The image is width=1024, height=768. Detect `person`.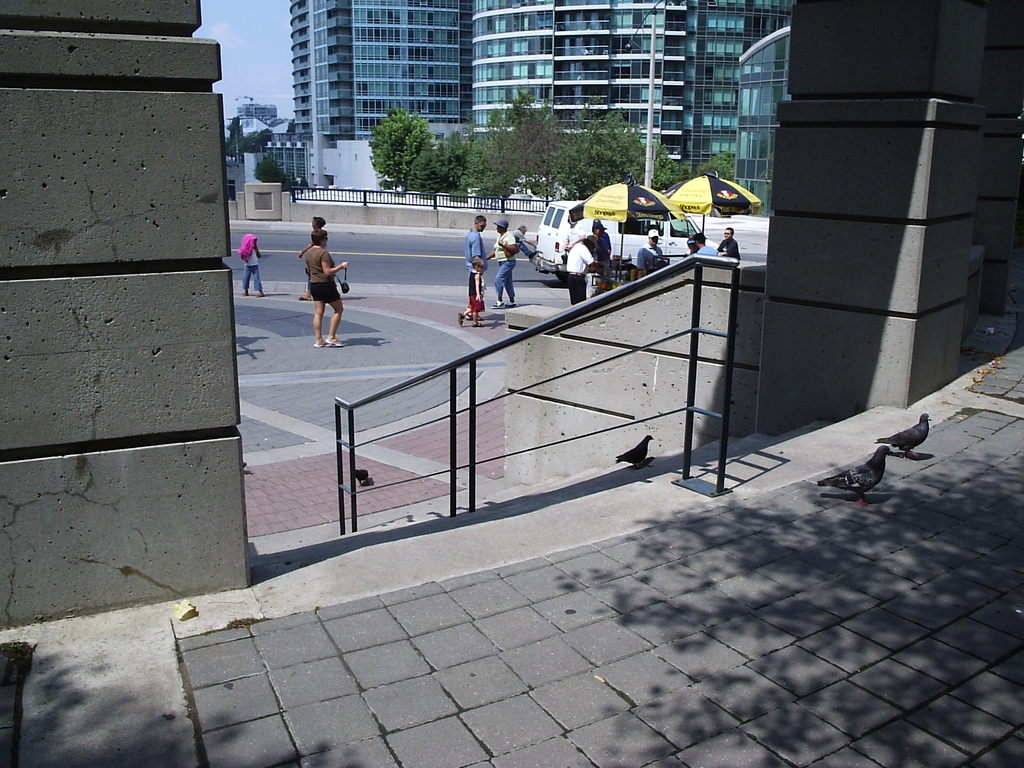
Detection: box=[461, 259, 479, 326].
